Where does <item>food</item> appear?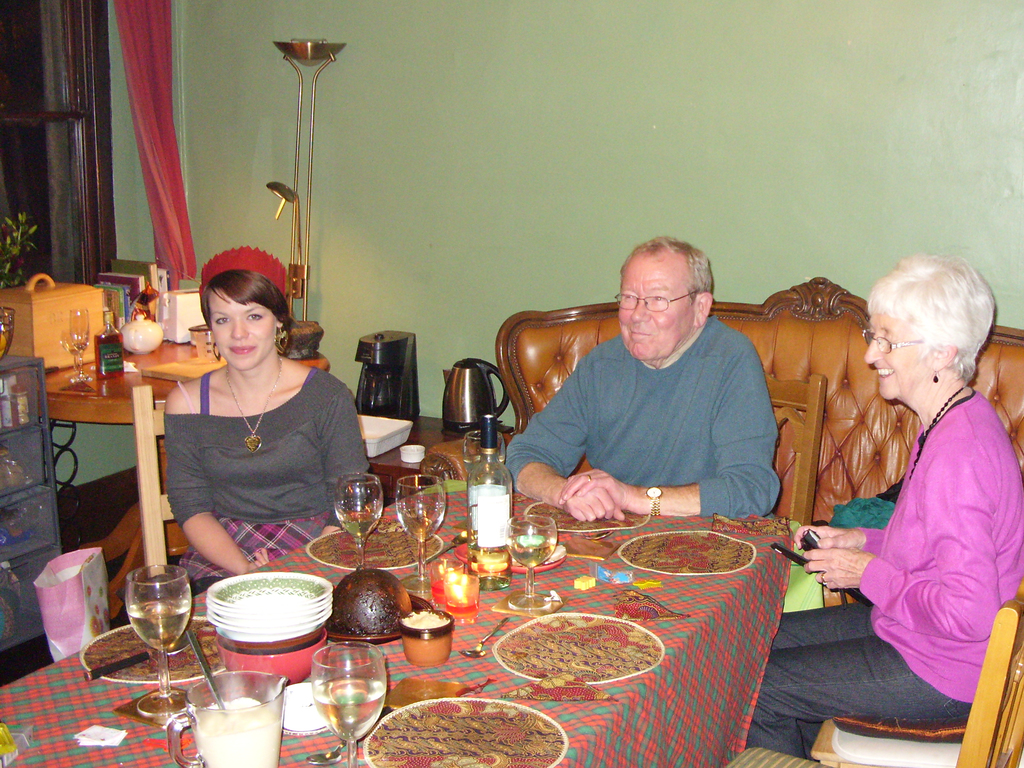
Appears at x1=506, y1=625, x2=662, y2=690.
